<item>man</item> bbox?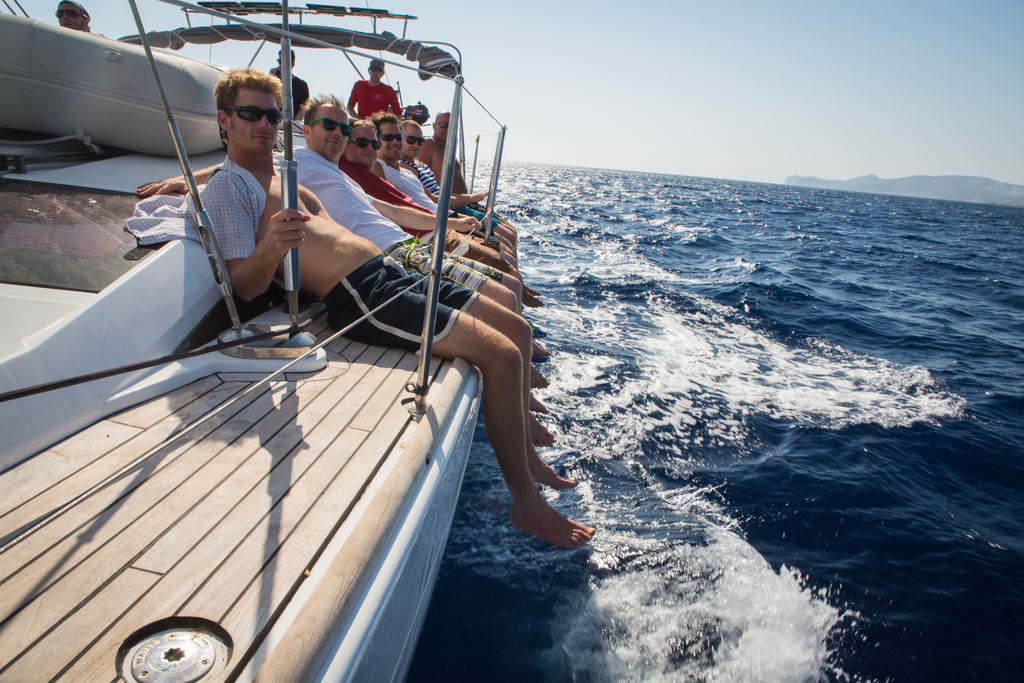
<region>399, 120, 515, 257</region>
